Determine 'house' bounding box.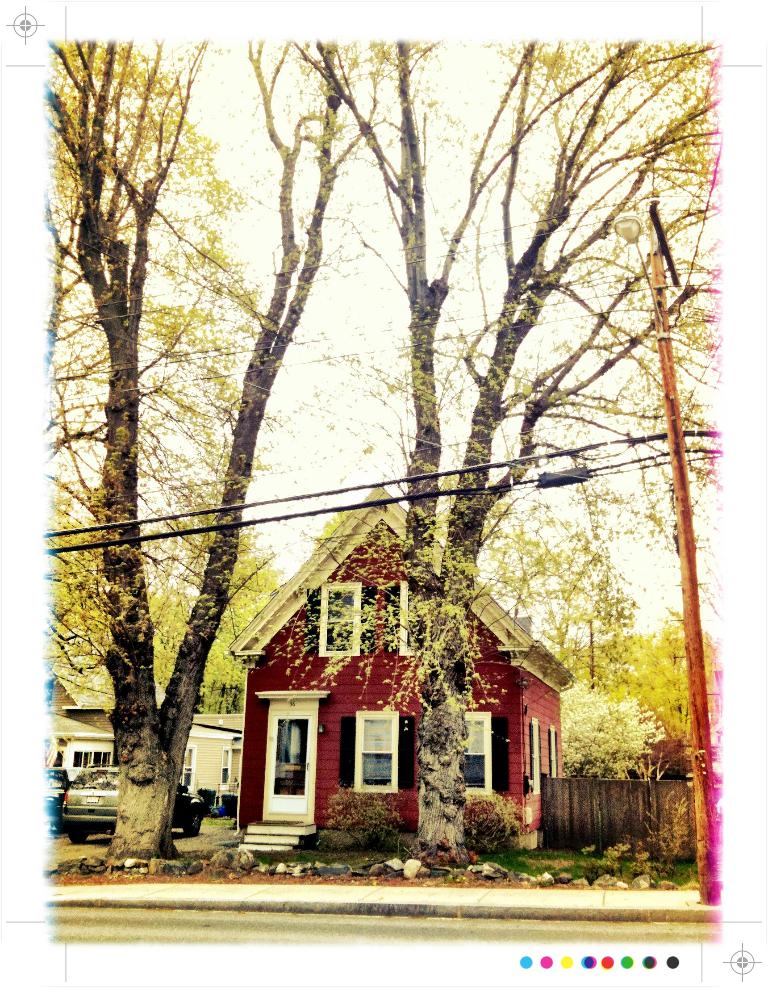
Determined: (200, 577, 592, 876).
